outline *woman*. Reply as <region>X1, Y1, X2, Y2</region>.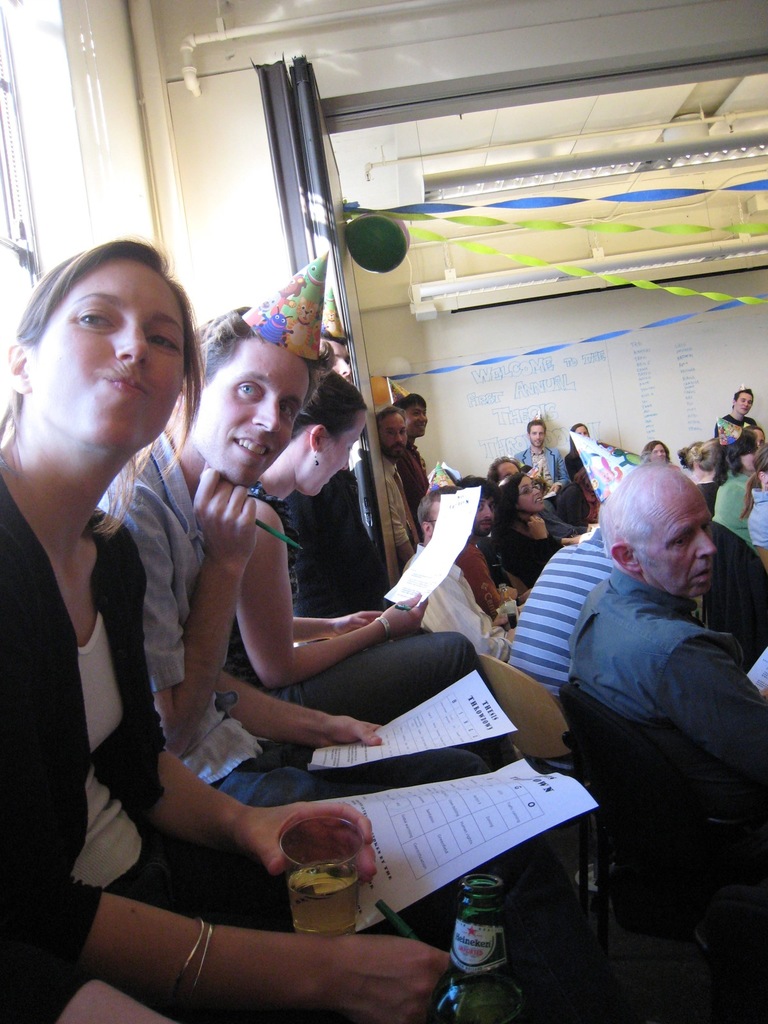
<region>484, 469, 581, 584</region>.
